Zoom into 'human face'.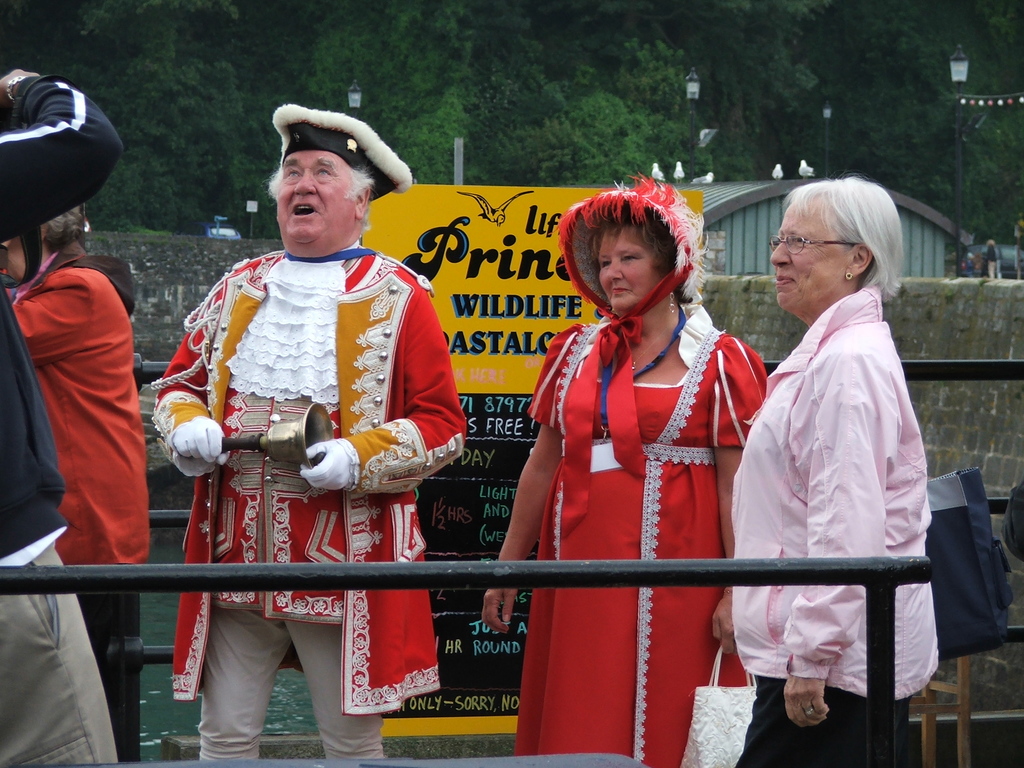
Zoom target: <box>769,203,849,310</box>.
